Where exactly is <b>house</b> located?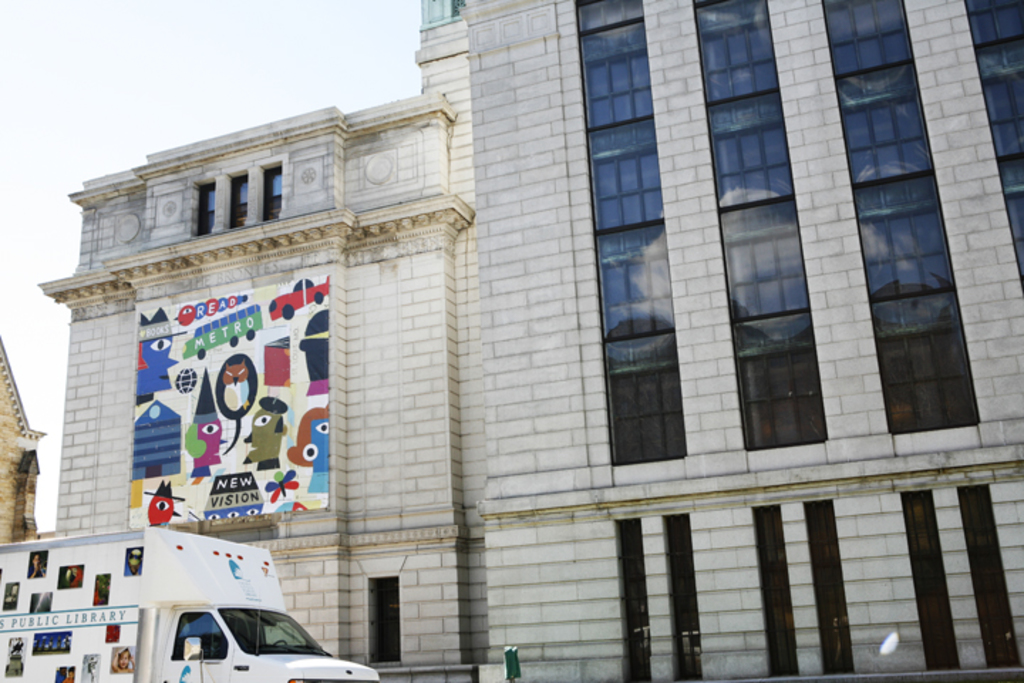
Its bounding box is 0, 337, 65, 548.
